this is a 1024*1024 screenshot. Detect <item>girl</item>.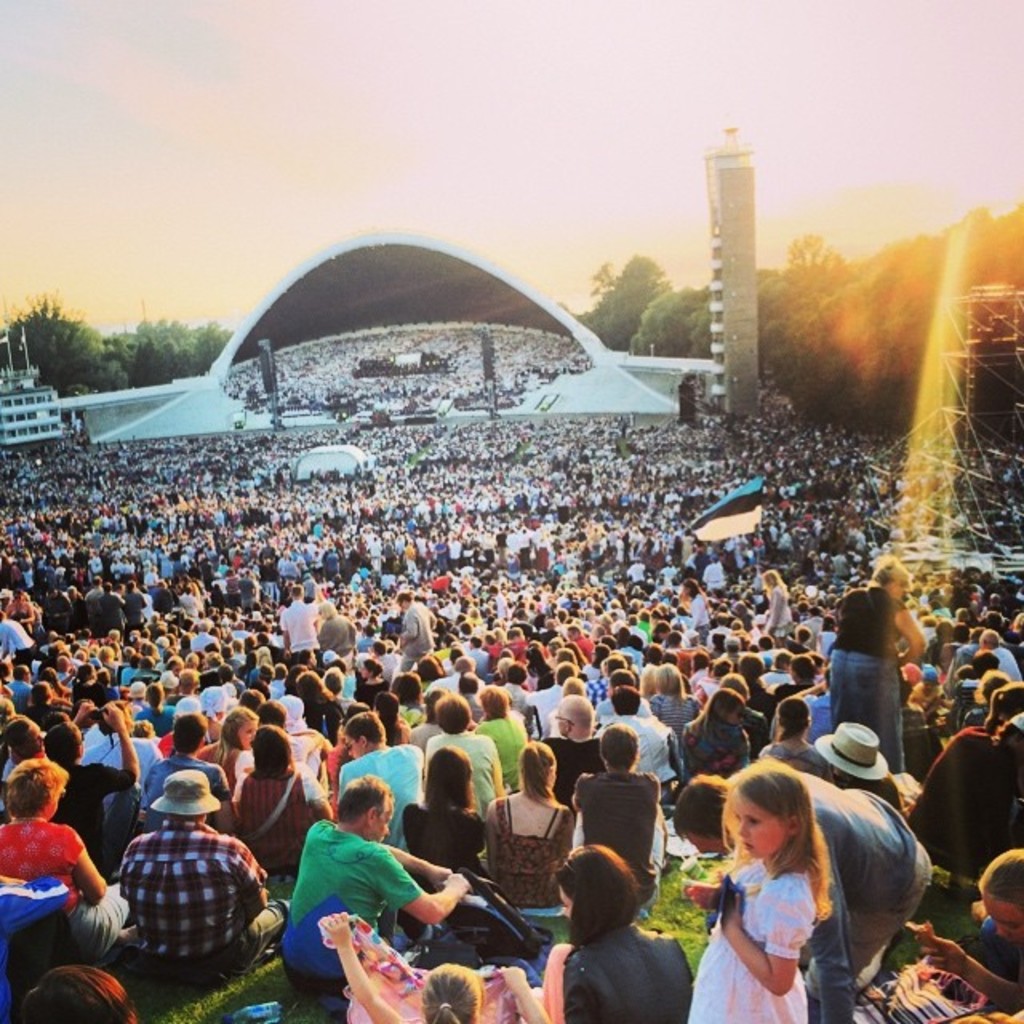
<box>202,706,261,808</box>.
